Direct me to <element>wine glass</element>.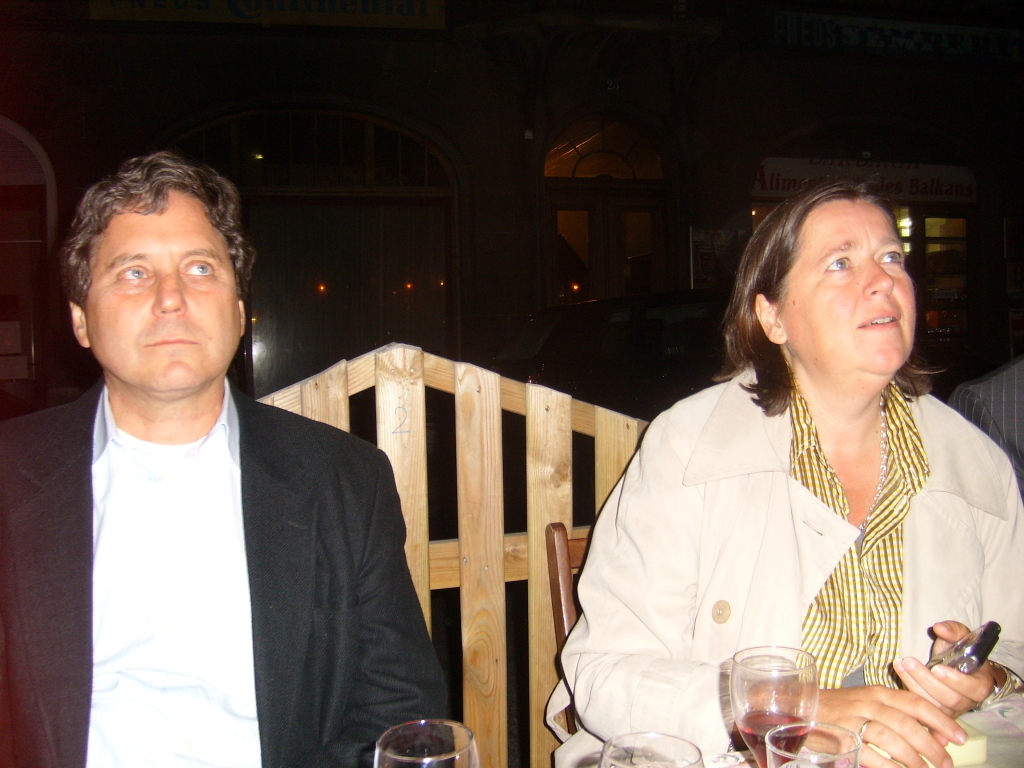
Direction: {"left": 769, "top": 718, "right": 857, "bottom": 767}.
